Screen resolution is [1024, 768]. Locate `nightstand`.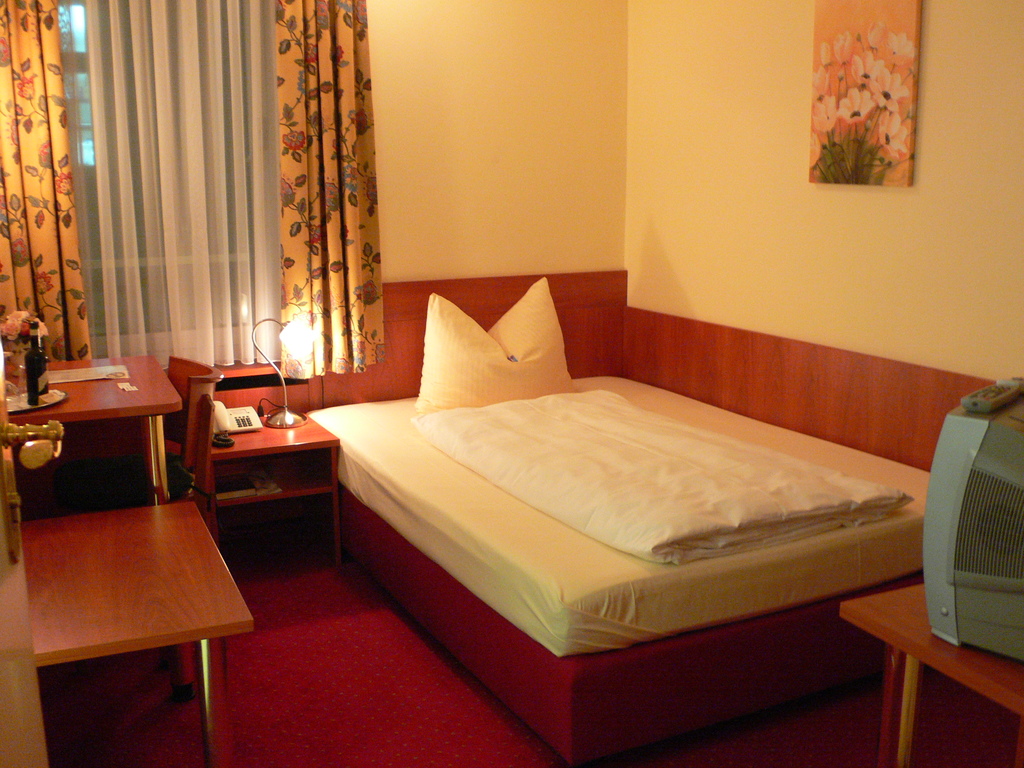
[left=833, top=589, right=1023, bottom=766].
